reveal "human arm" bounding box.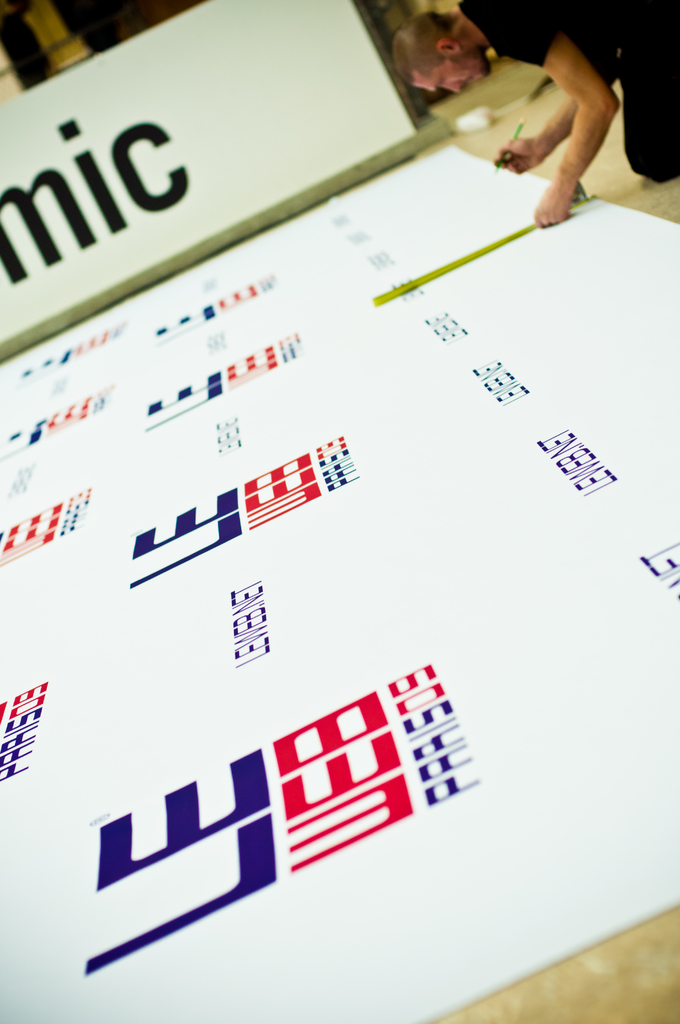
Revealed: [x1=501, y1=45, x2=626, y2=173].
